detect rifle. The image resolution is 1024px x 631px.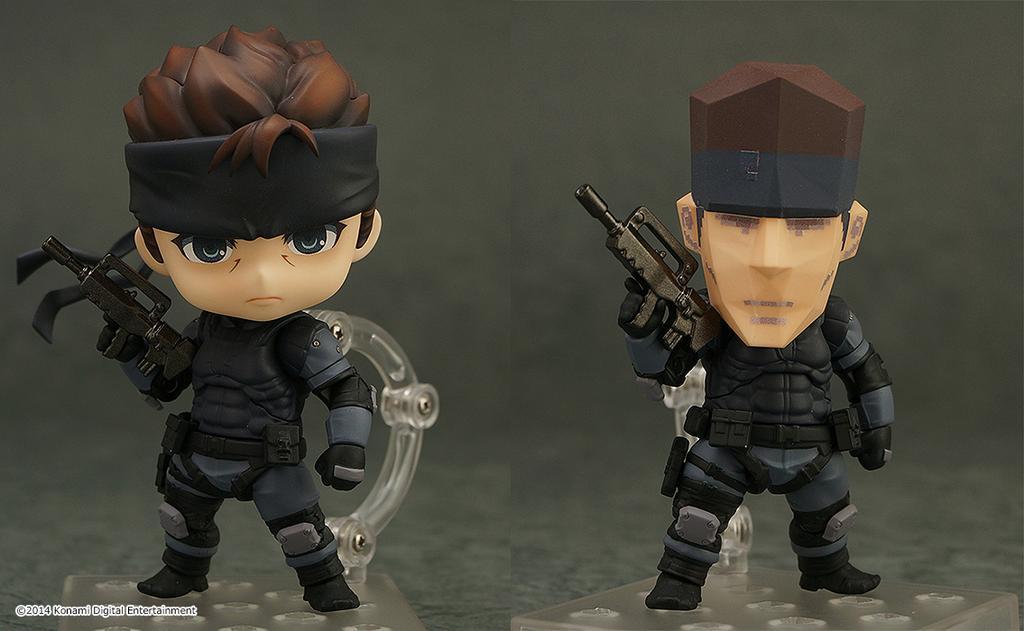
BBox(570, 176, 737, 353).
